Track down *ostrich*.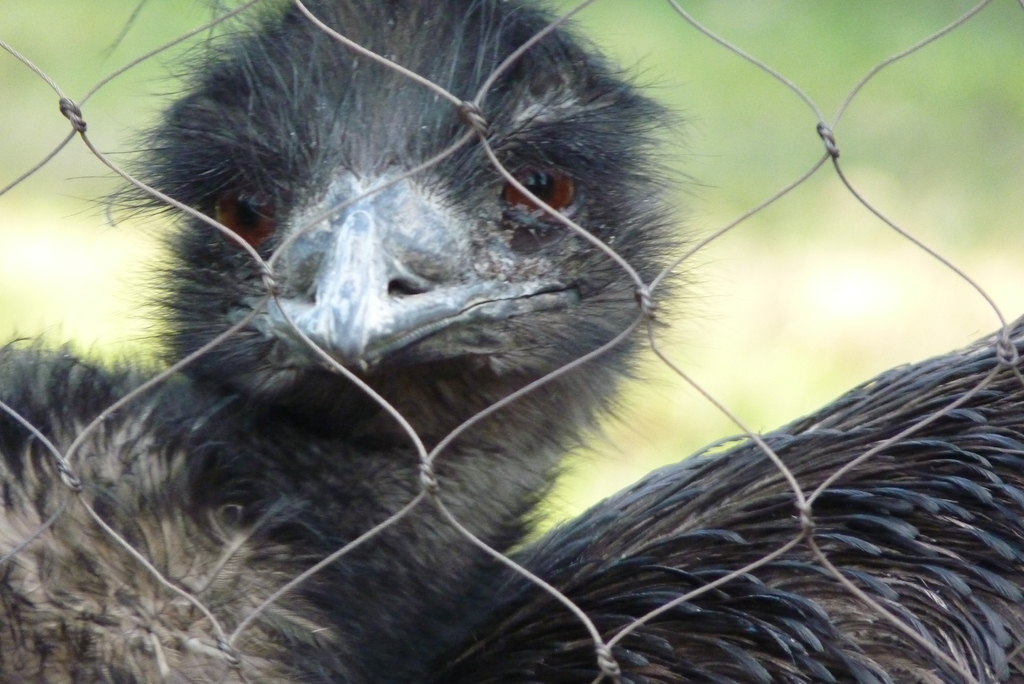
Tracked to [0, 0, 1020, 683].
